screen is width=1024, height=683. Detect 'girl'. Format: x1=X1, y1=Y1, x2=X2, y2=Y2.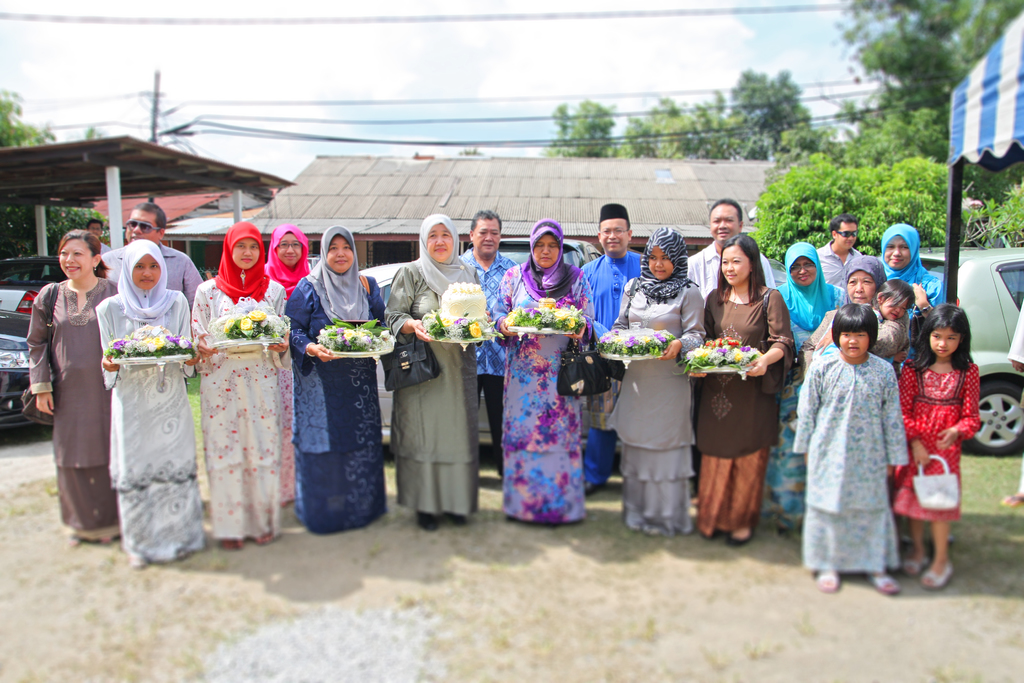
x1=892, y1=304, x2=979, y2=589.
